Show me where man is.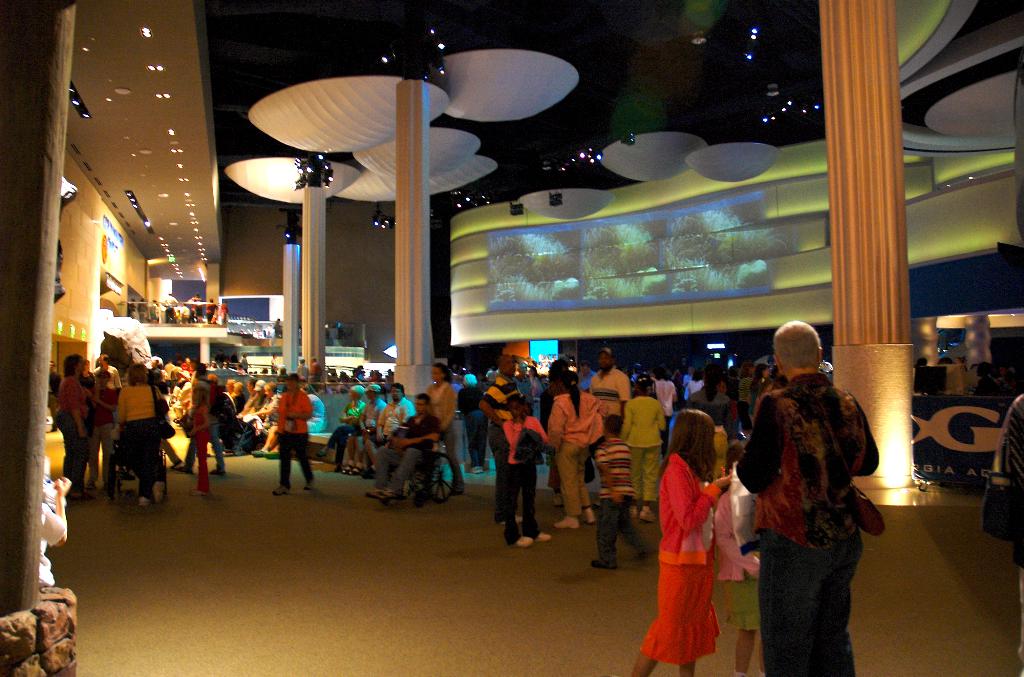
man is at <bbox>95, 352, 121, 387</bbox>.
